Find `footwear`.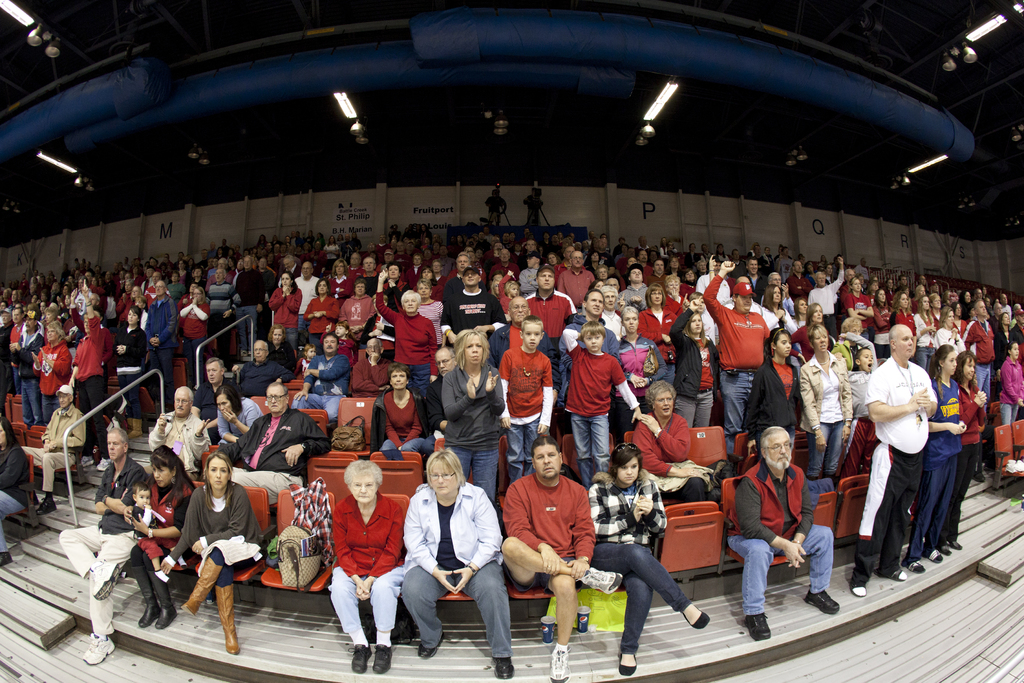
[150,569,178,630].
